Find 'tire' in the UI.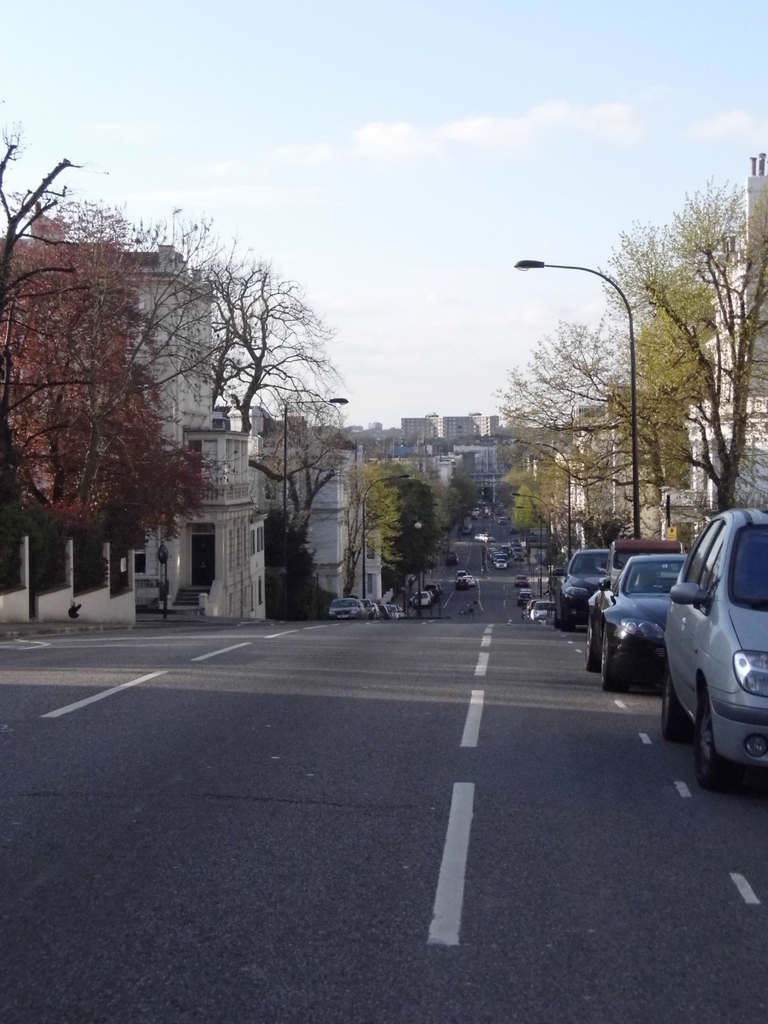
UI element at [x1=664, y1=671, x2=683, y2=741].
